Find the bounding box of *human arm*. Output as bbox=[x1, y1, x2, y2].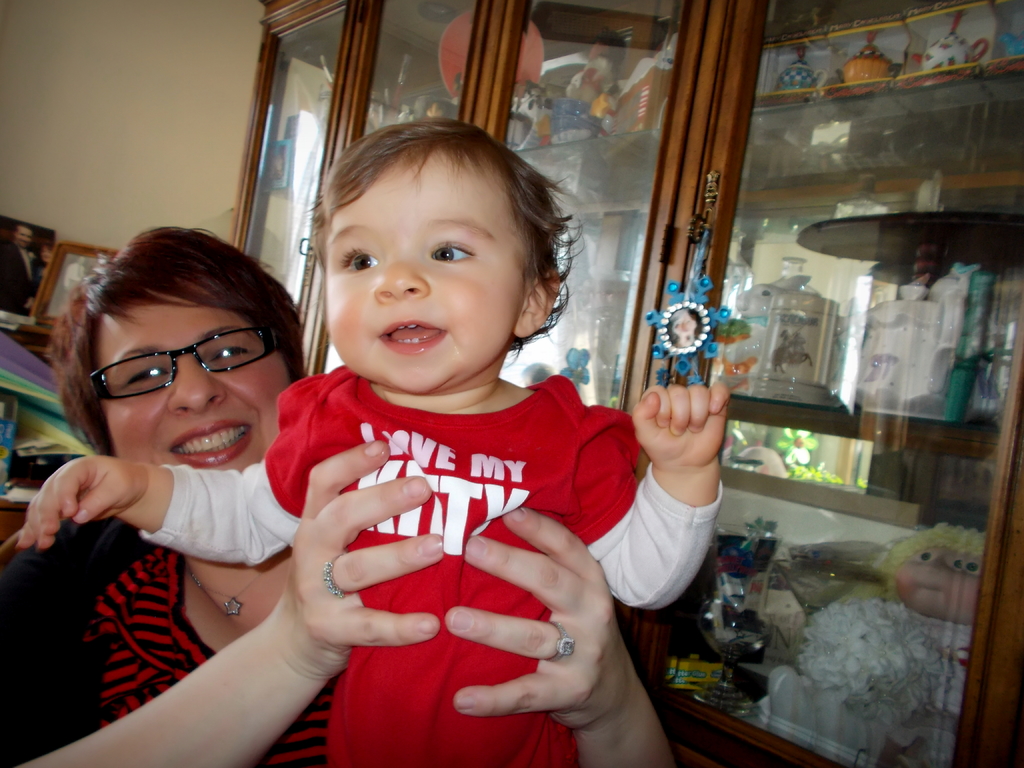
bbox=[443, 501, 673, 767].
